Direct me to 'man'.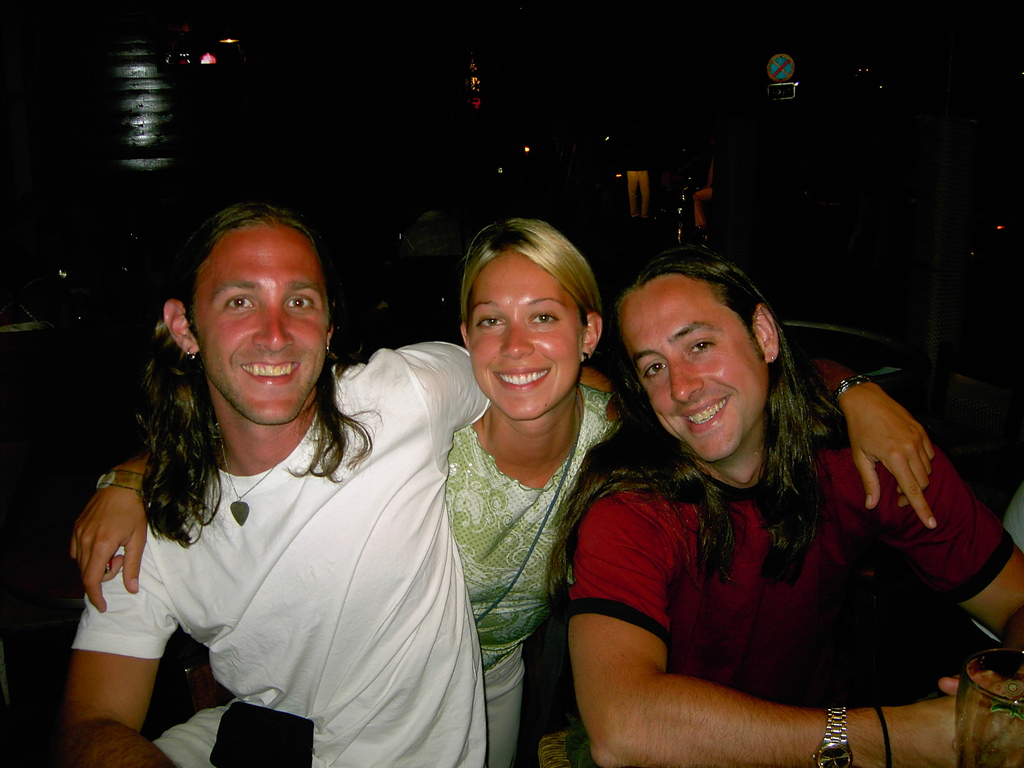
Direction: <region>563, 253, 1023, 767</region>.
